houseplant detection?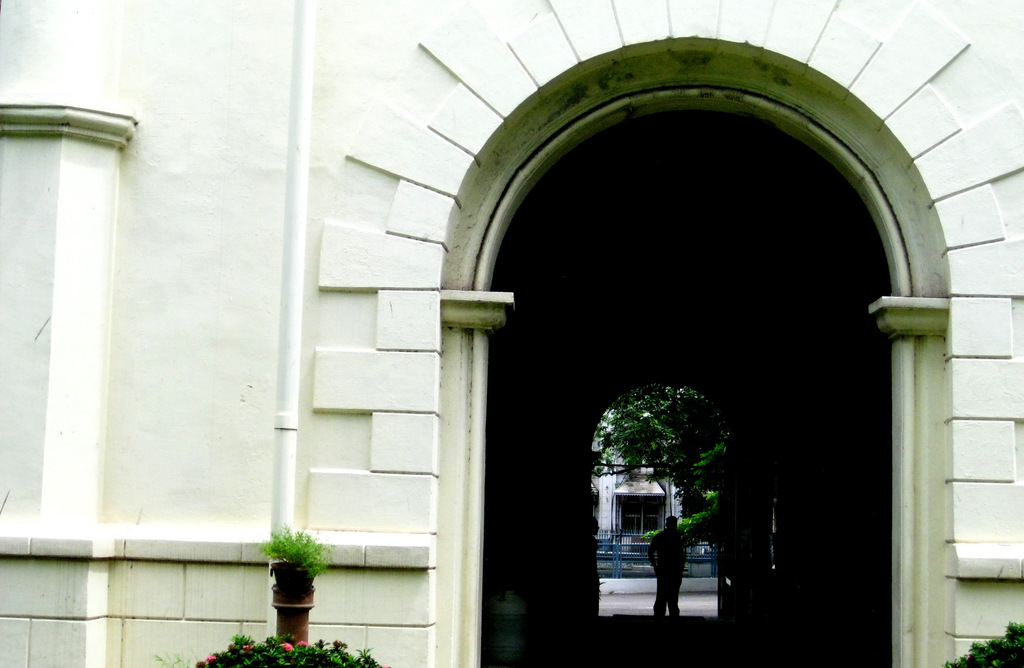
detection(267, 525, 329, 594)
